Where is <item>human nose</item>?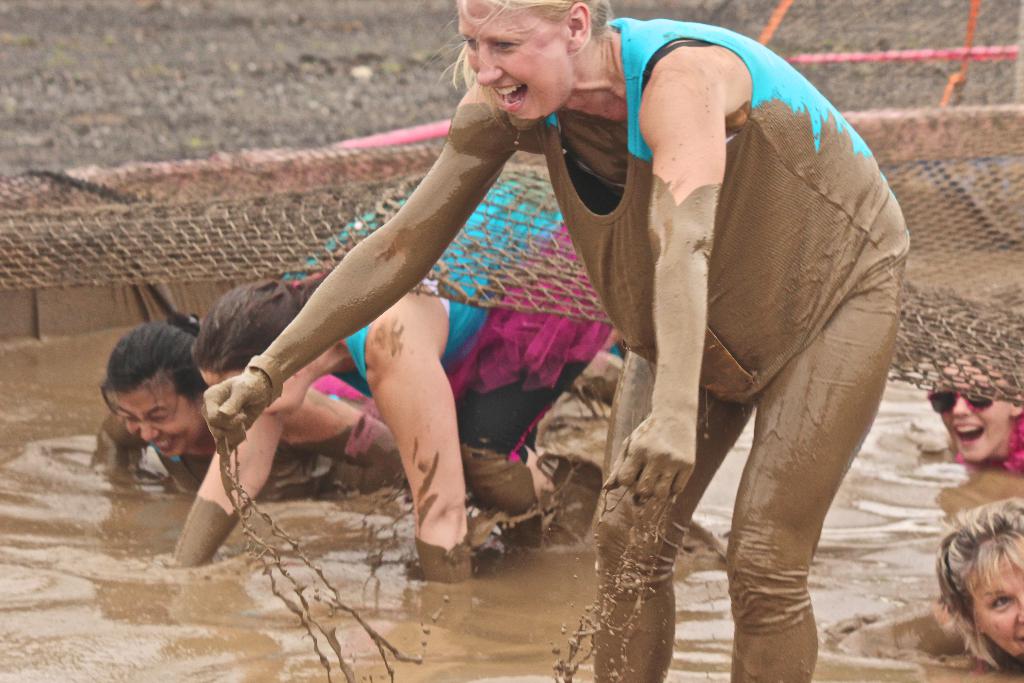
left=476, top=45, right=501, bottom=83.
